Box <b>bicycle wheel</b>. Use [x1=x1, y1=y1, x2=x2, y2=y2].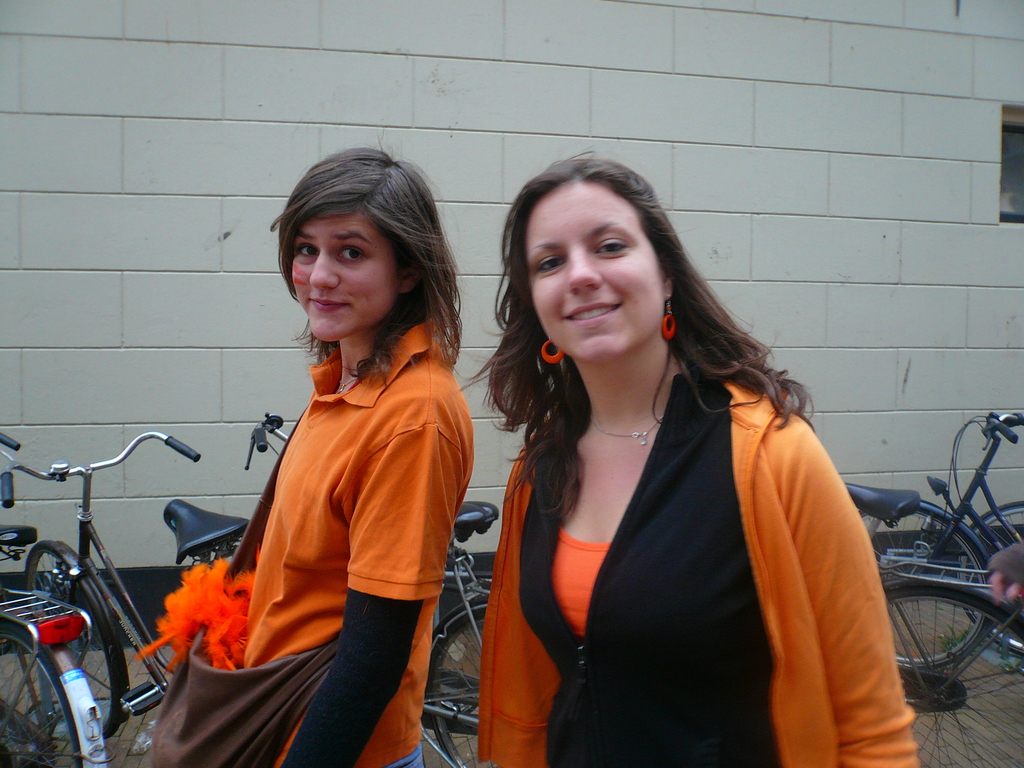
[x1=957, y1=500, x2=1023, y2=650].
